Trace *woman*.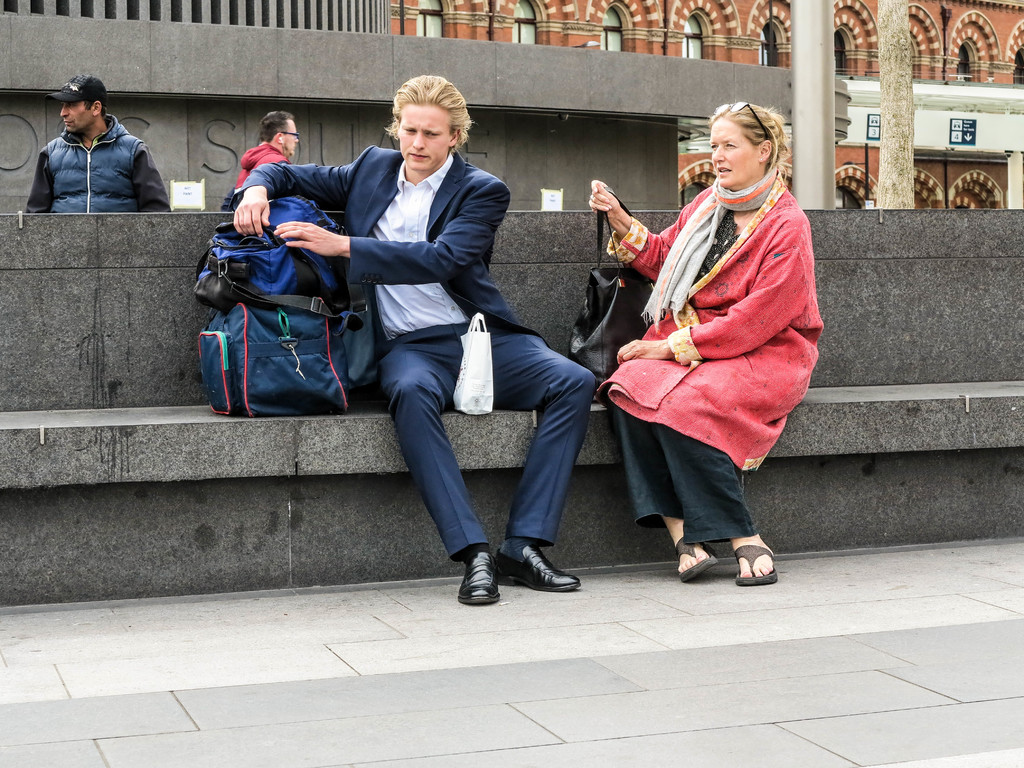
Traced to <bbox>578, 90, 804, 586</bbox>.
